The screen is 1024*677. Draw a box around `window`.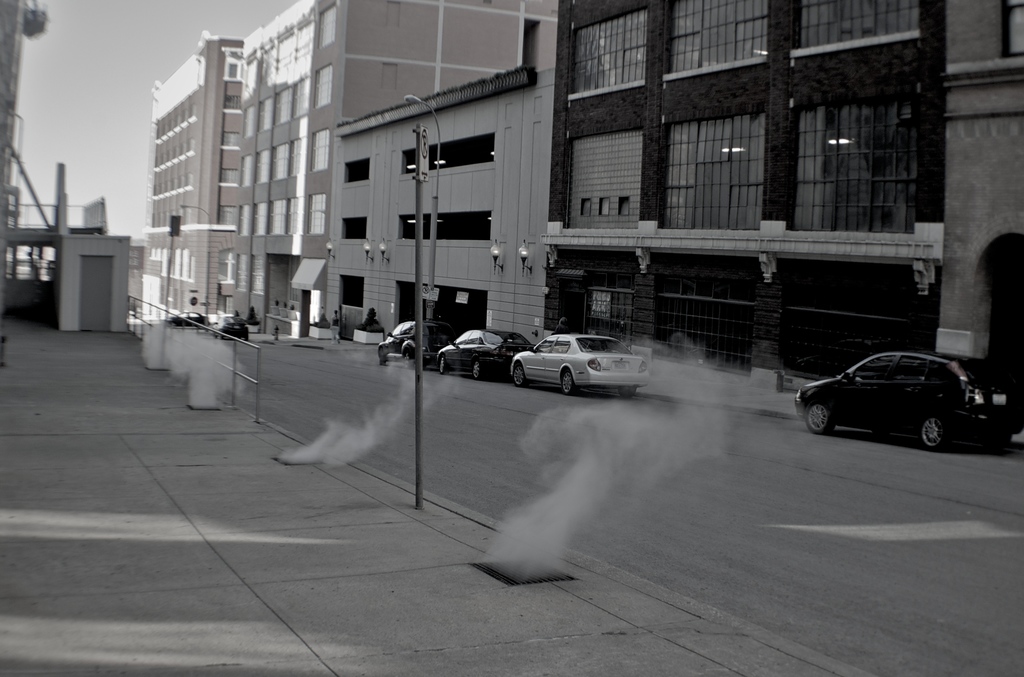
[788,87,924,231].
